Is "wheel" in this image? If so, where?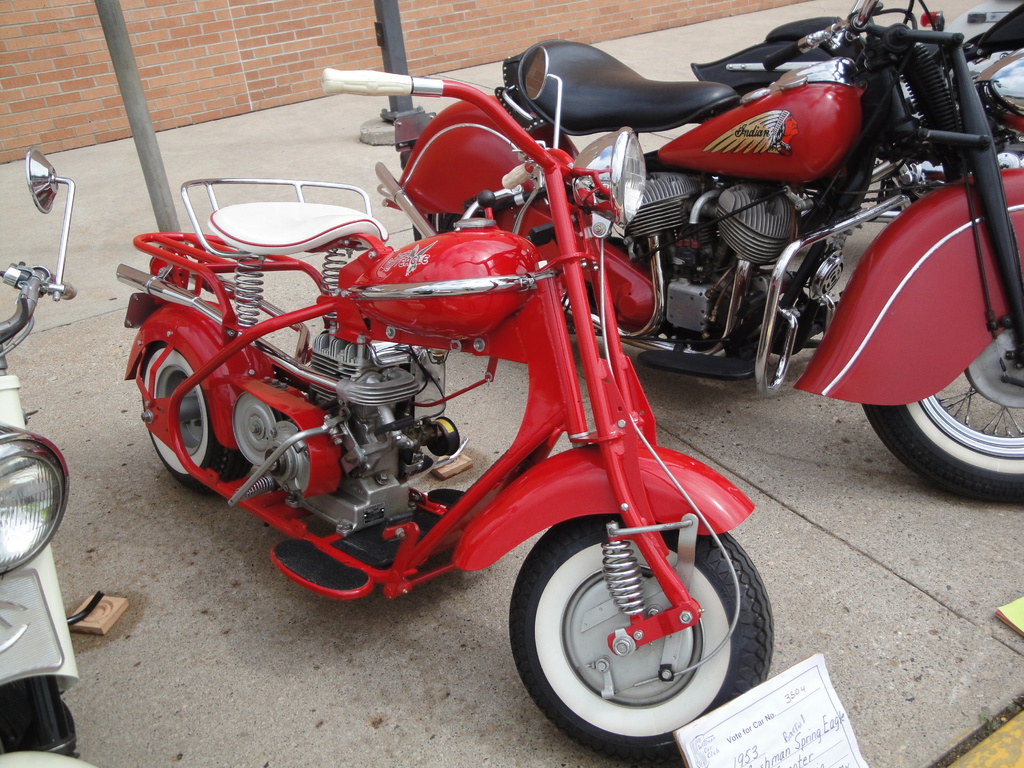
Yes, at <box>137,345,252,484</box>.
